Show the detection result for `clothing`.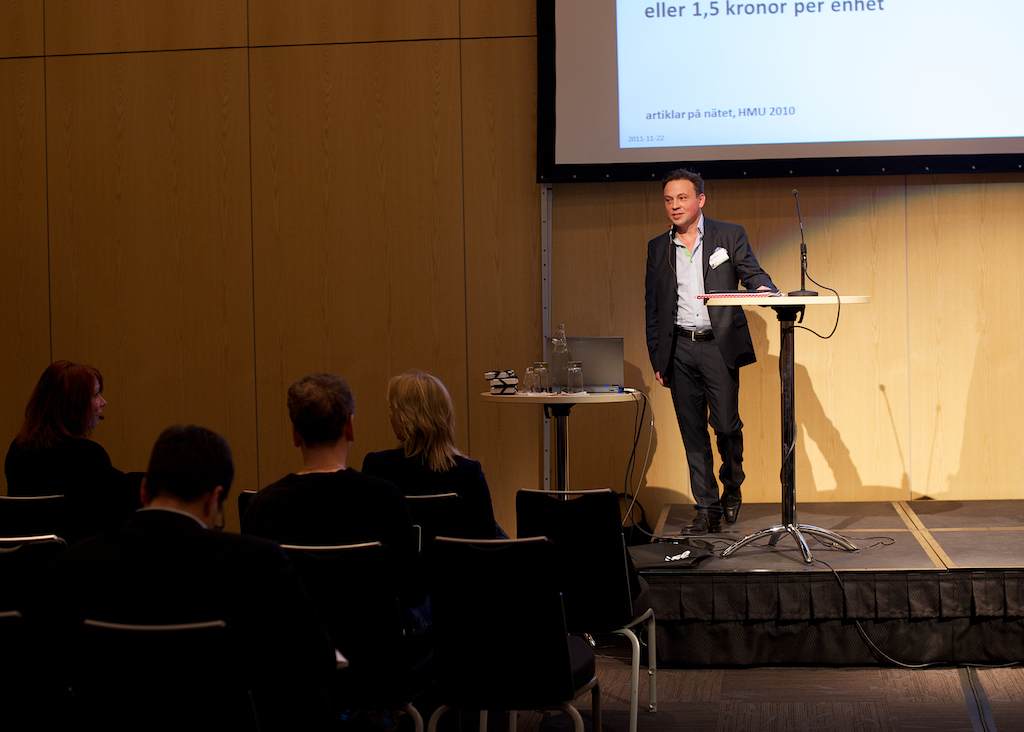
243, 472, 378, 539.
